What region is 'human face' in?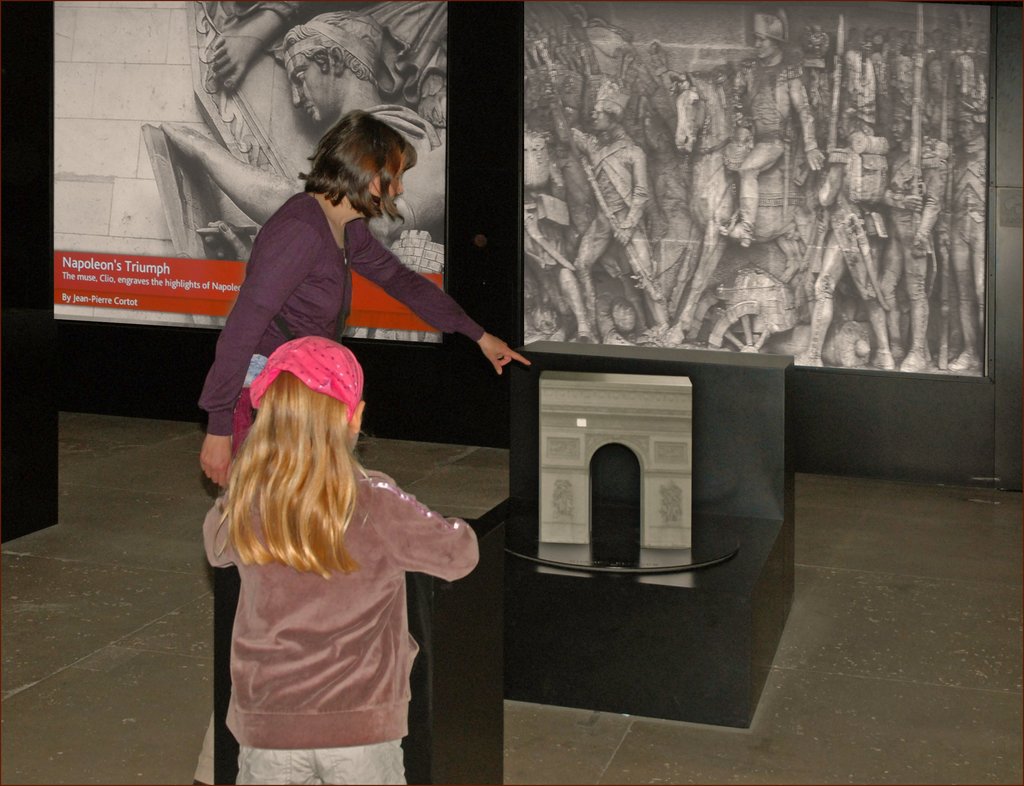
371/168/403/207.
